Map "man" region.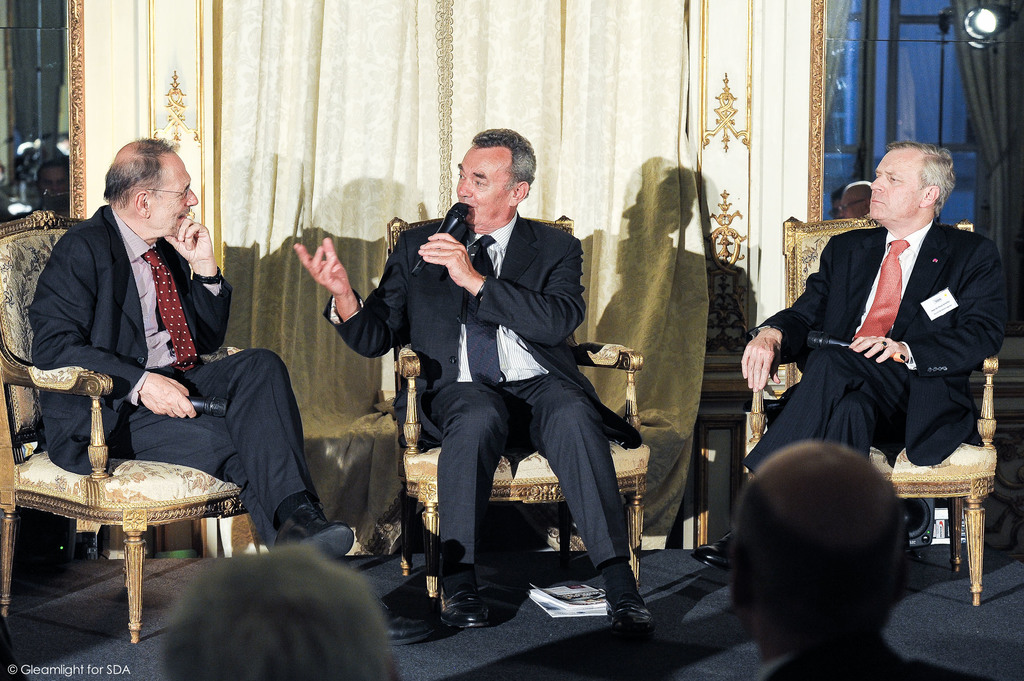
Mapped to region(836, 182, 880, 220).
